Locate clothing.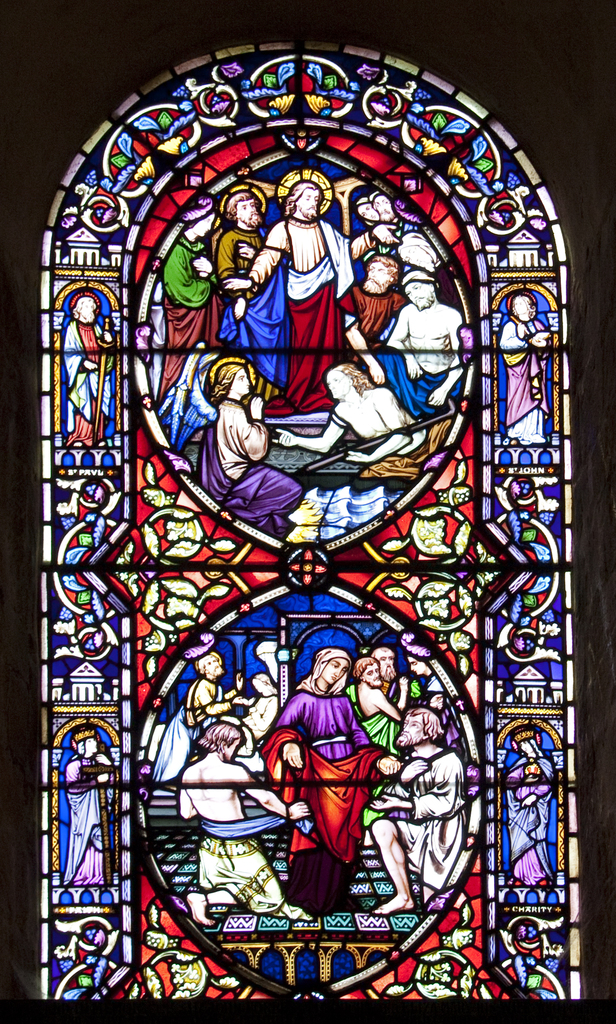
Bounding box: (335, 682, 421, 817).
